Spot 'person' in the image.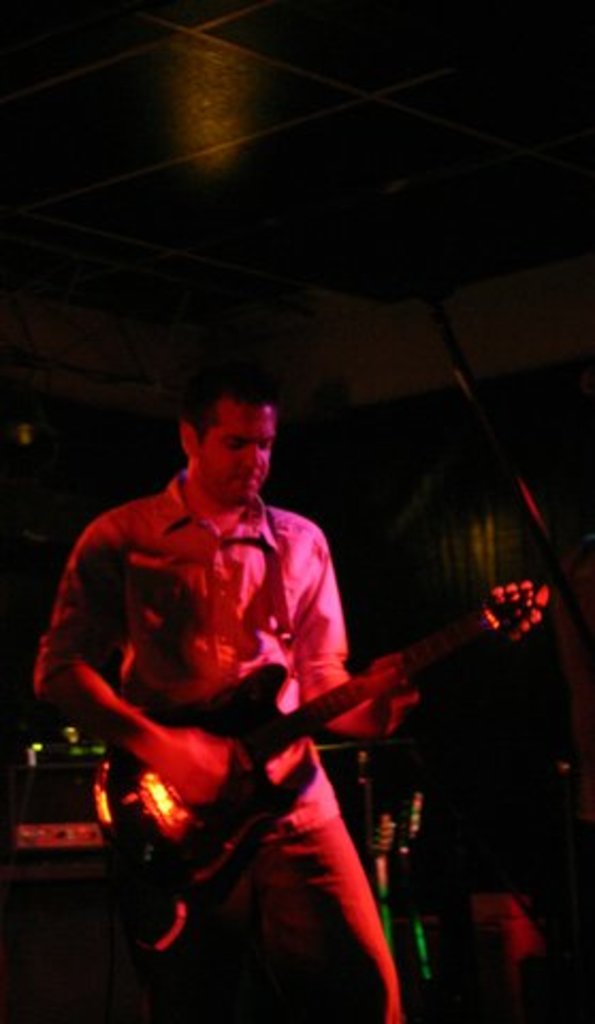
'person' found at Rect(36, 339, 439, 1022).
